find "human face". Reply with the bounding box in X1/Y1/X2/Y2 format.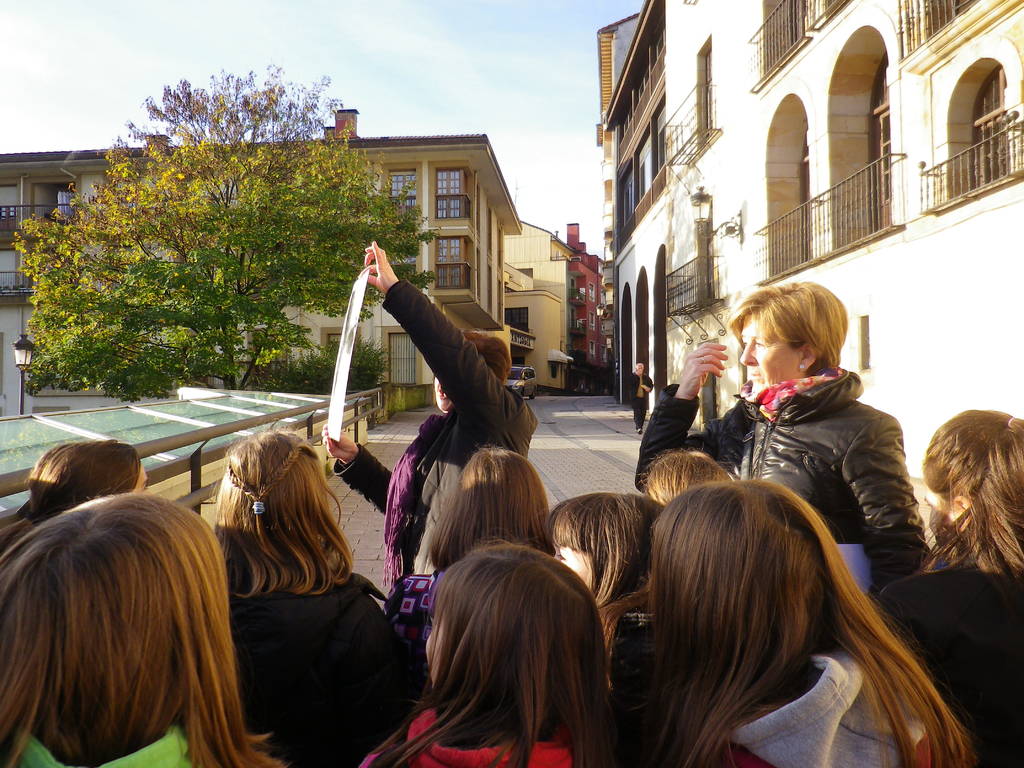
921/484/957/559.
